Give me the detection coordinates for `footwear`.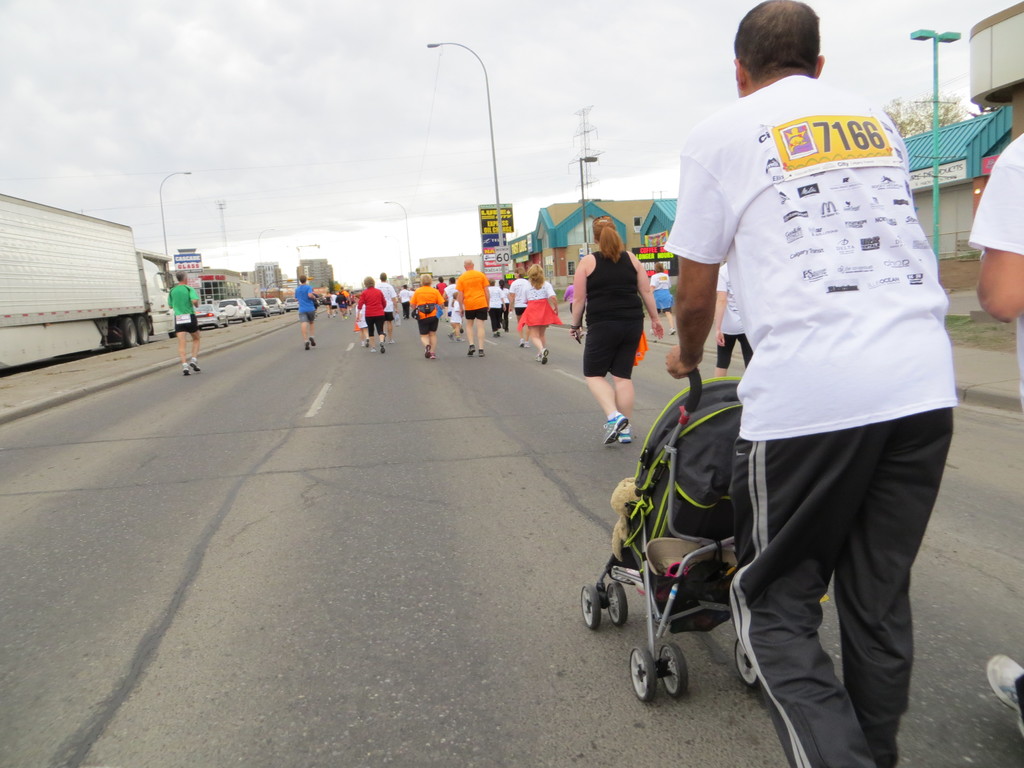
308 335 315 346.
